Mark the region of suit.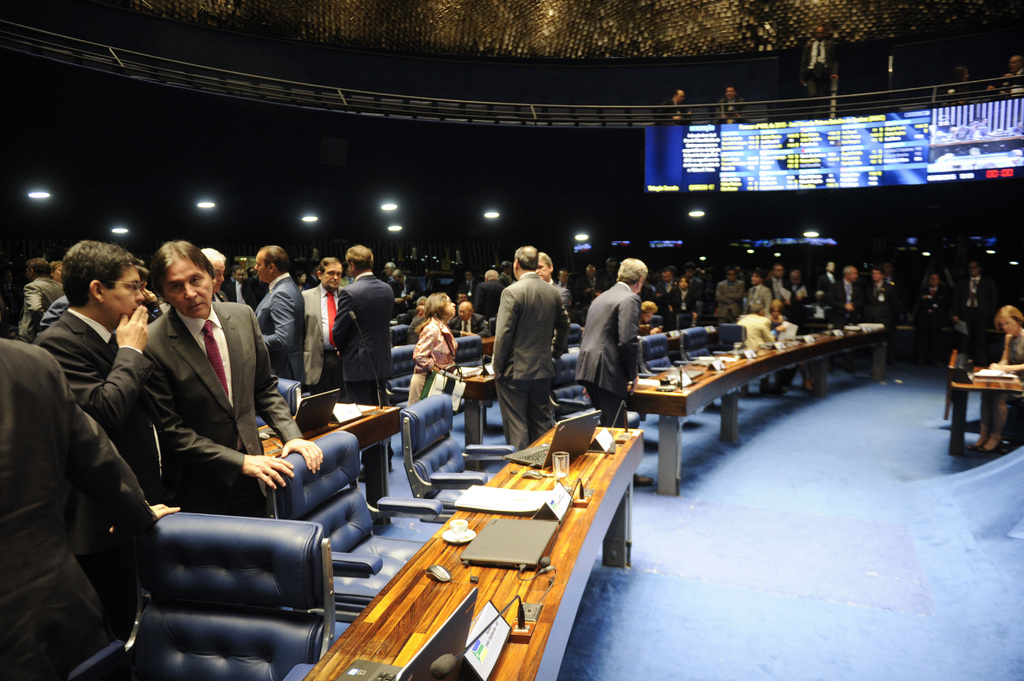
Region: bbox(473, 280, 507, 324).
